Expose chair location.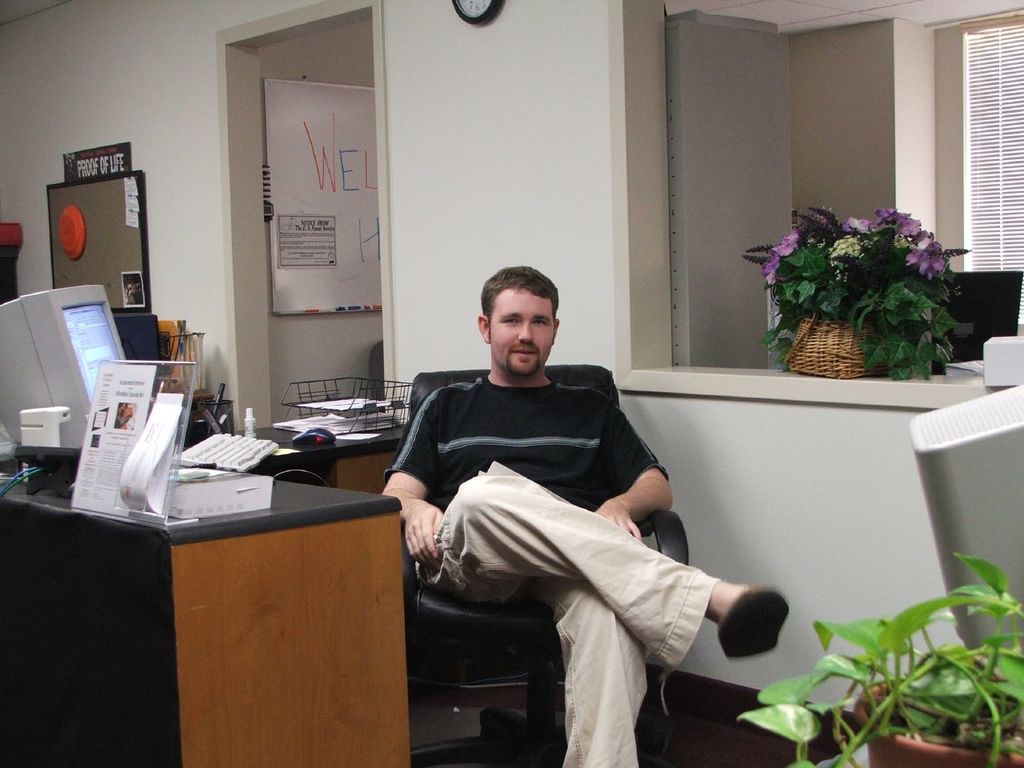
Exposed at {"x1": 918, "y1": 266, "x2": 1023, "y2": 370}.
